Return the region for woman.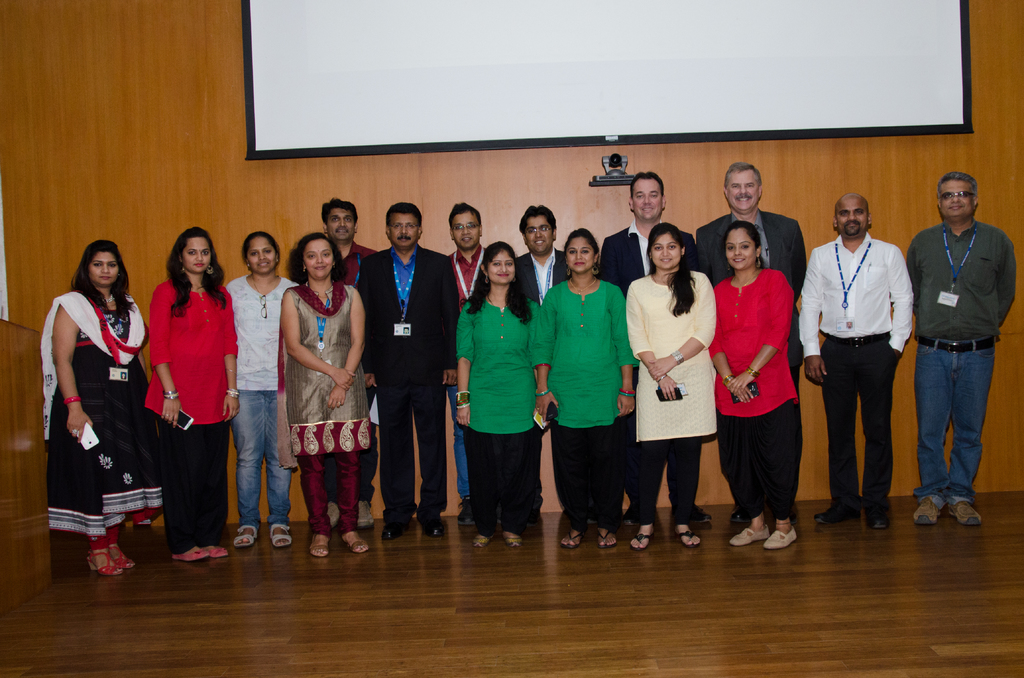
(x1=225, y1=231, x2=302, y2=552).
